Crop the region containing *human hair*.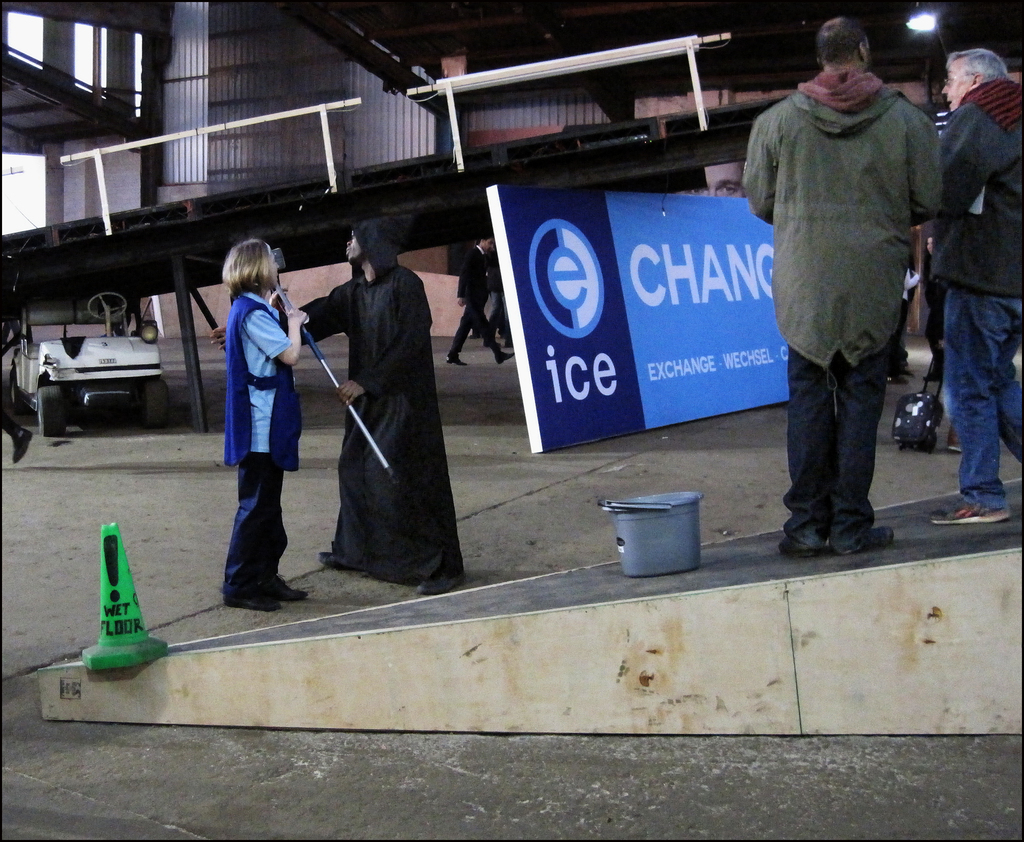
Crop region: [x1=221, y1=239, x2=276, y2=303].
